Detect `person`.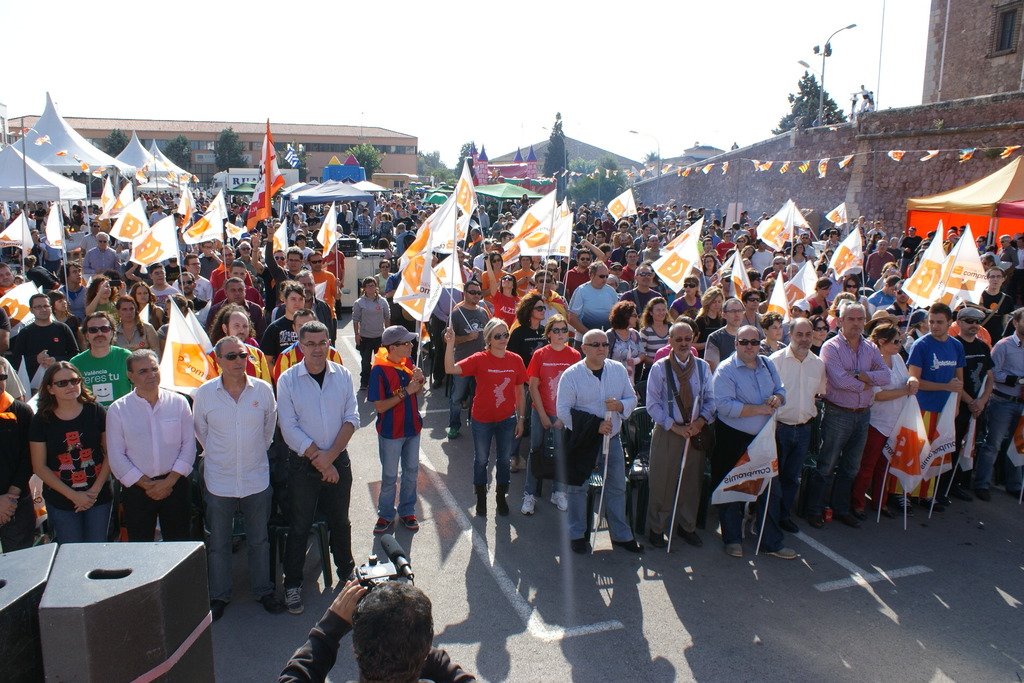
Detected at 348/278/390/392.
